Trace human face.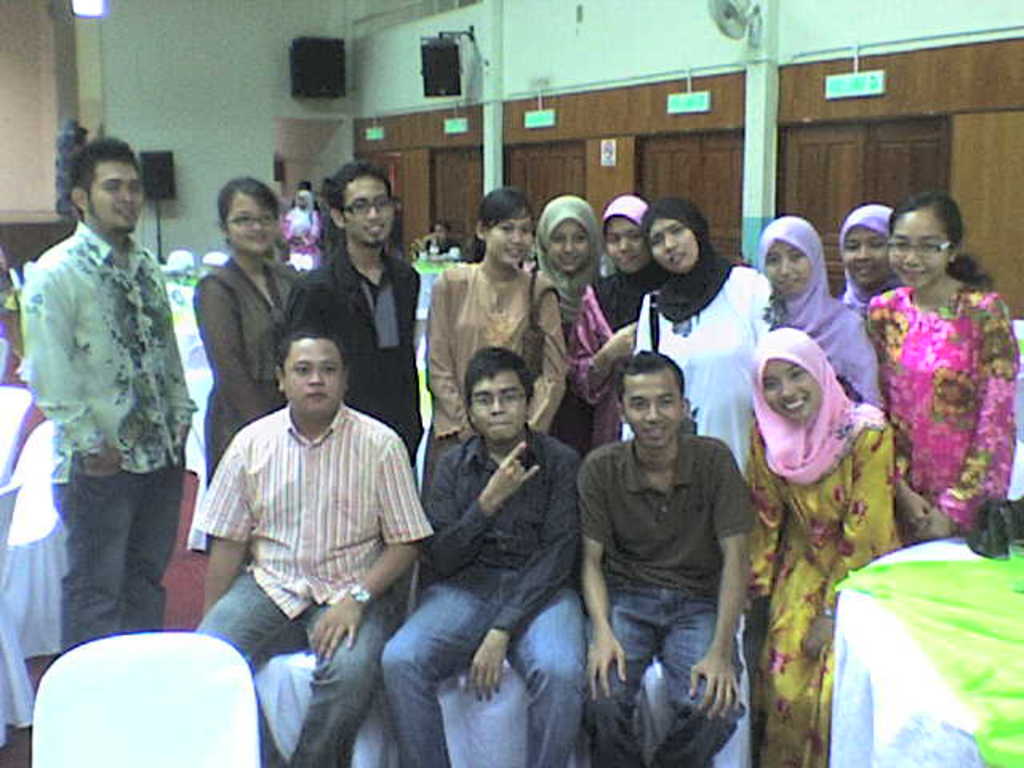
Traced to <region>595, 210, 654, 277</region>.
